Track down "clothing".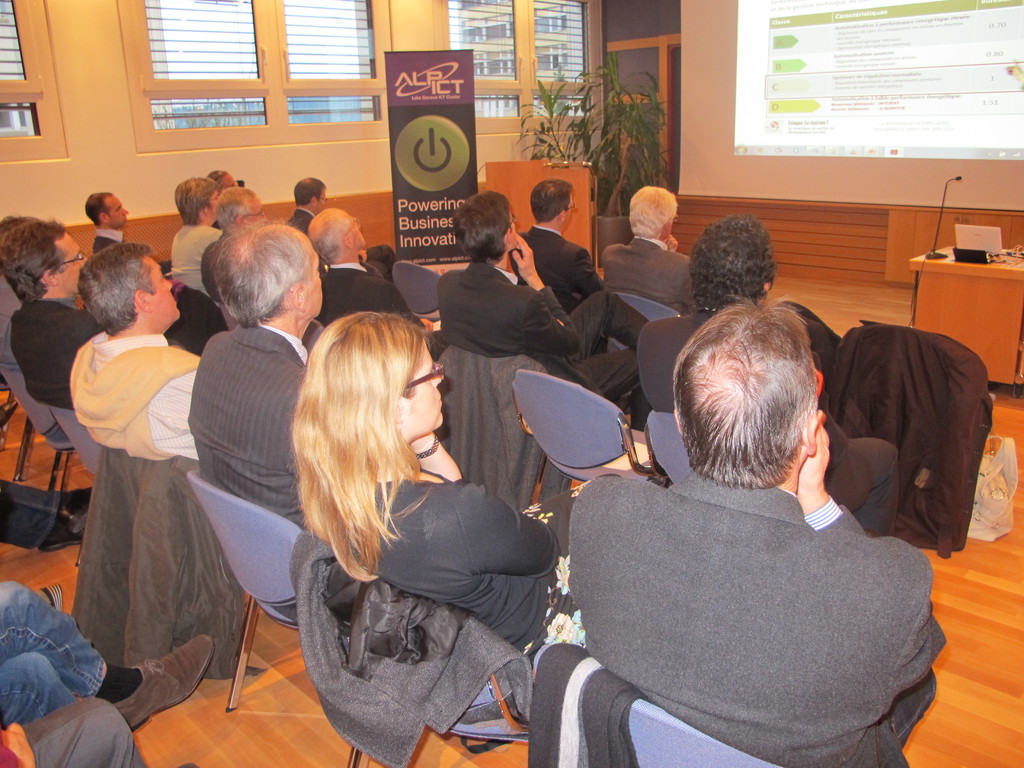
Tracked to bbox(523, 638, 643, 767).
